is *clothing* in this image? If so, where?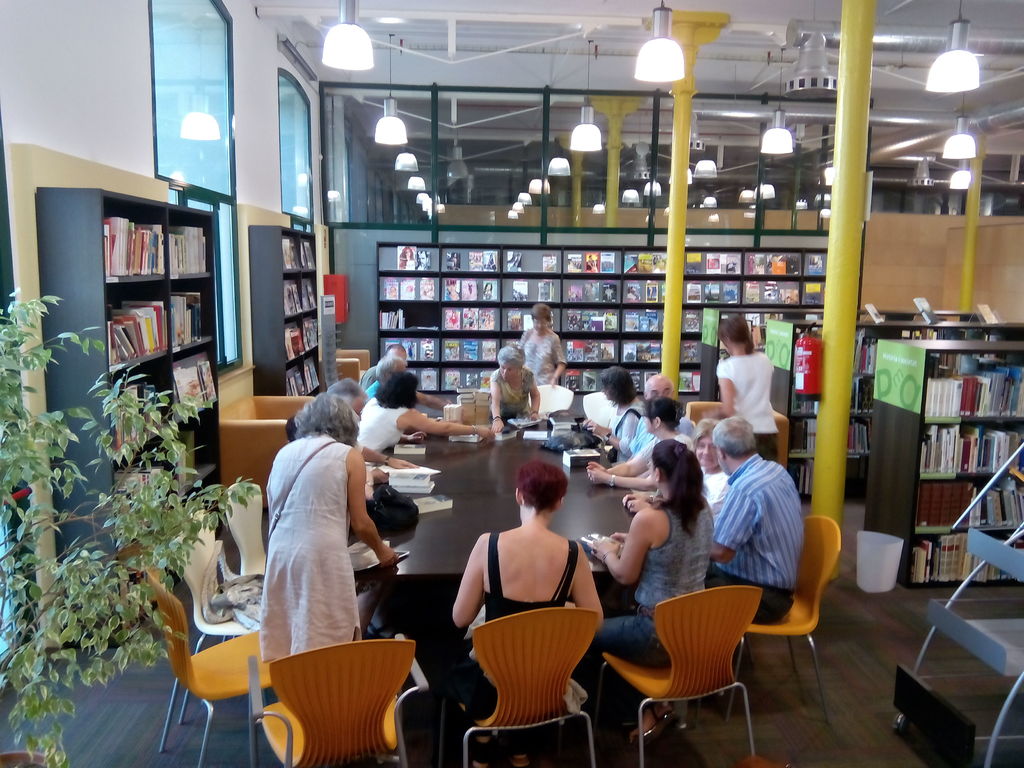
Yes, at (246,427,376,670).
